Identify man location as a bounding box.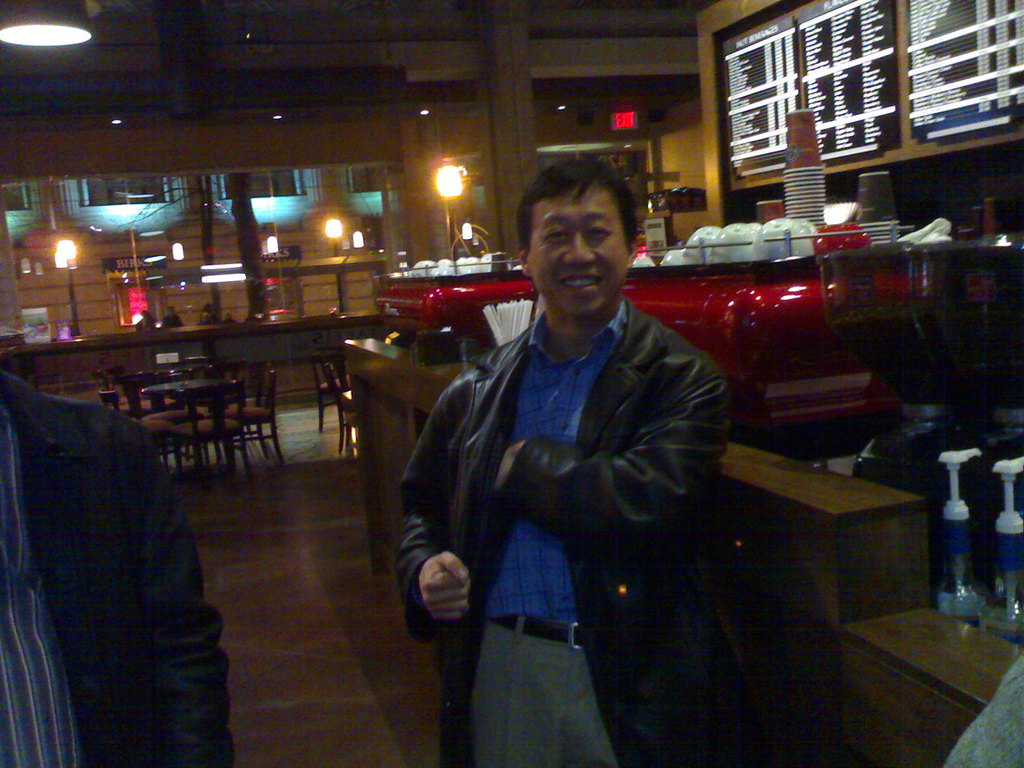
396 154 767 751.
